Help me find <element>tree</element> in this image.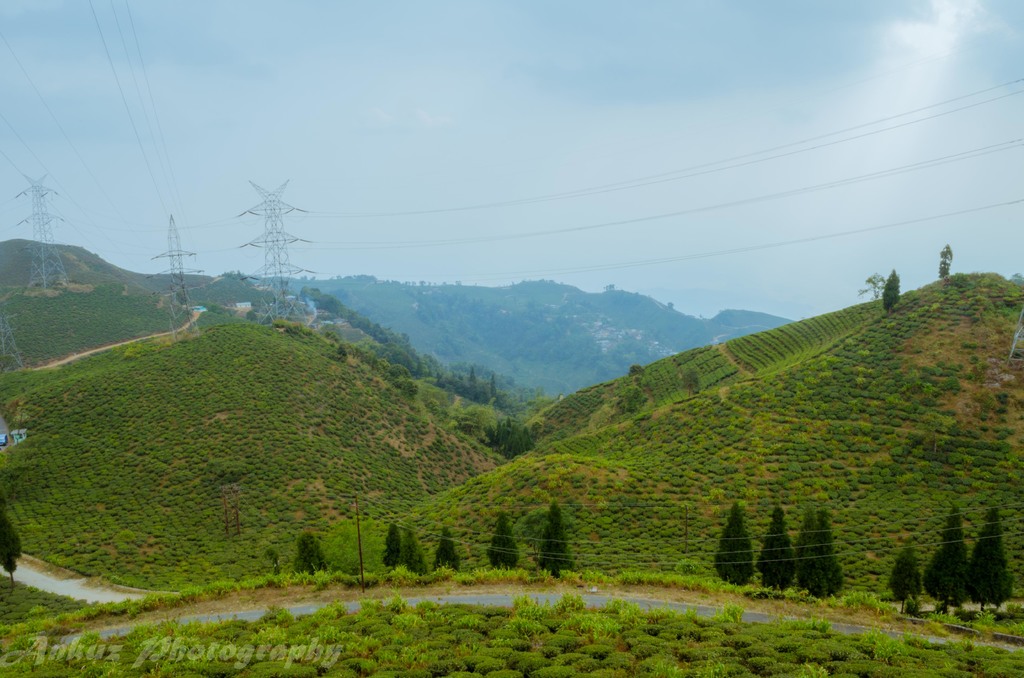
Found it: x1=888, y1=545, x2=921, y2=617.
